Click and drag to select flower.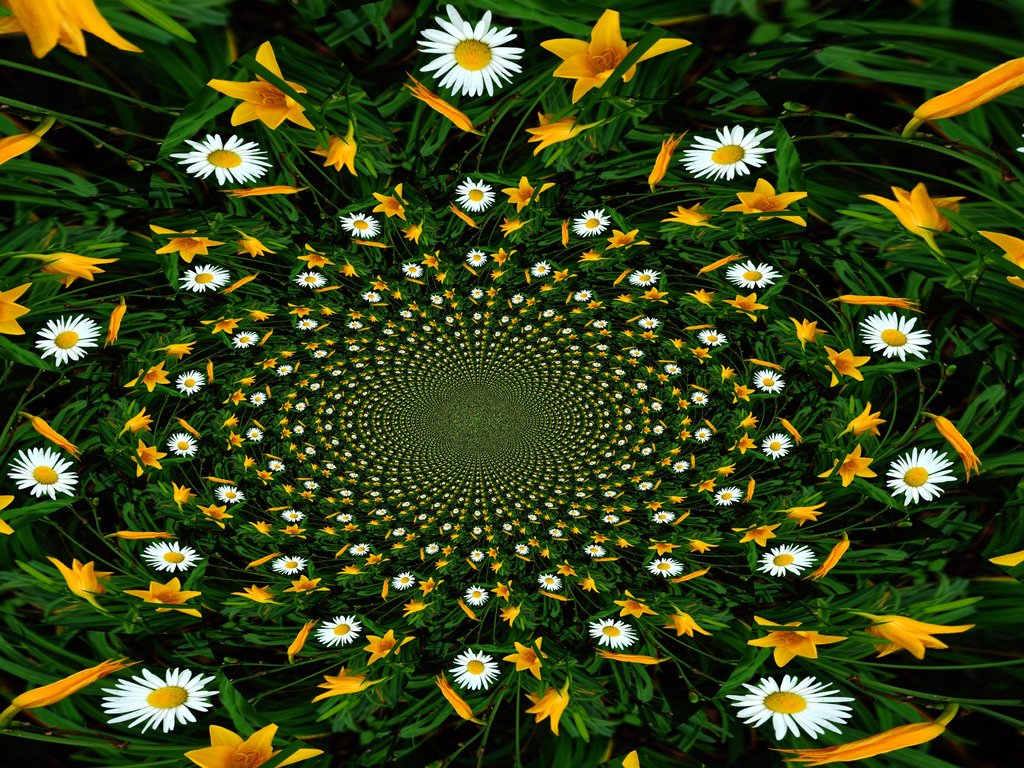
Selection: bbox=(252, 395, 269, 405).
